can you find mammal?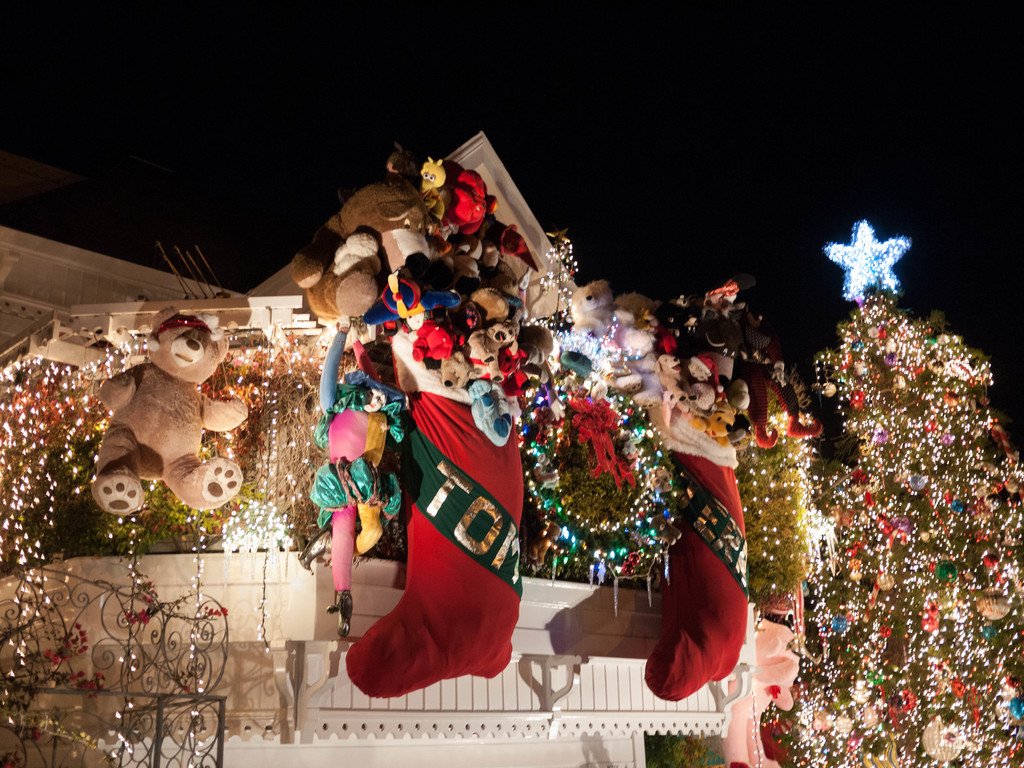
Yes, bounding box: (79, 306, 242, 545).
